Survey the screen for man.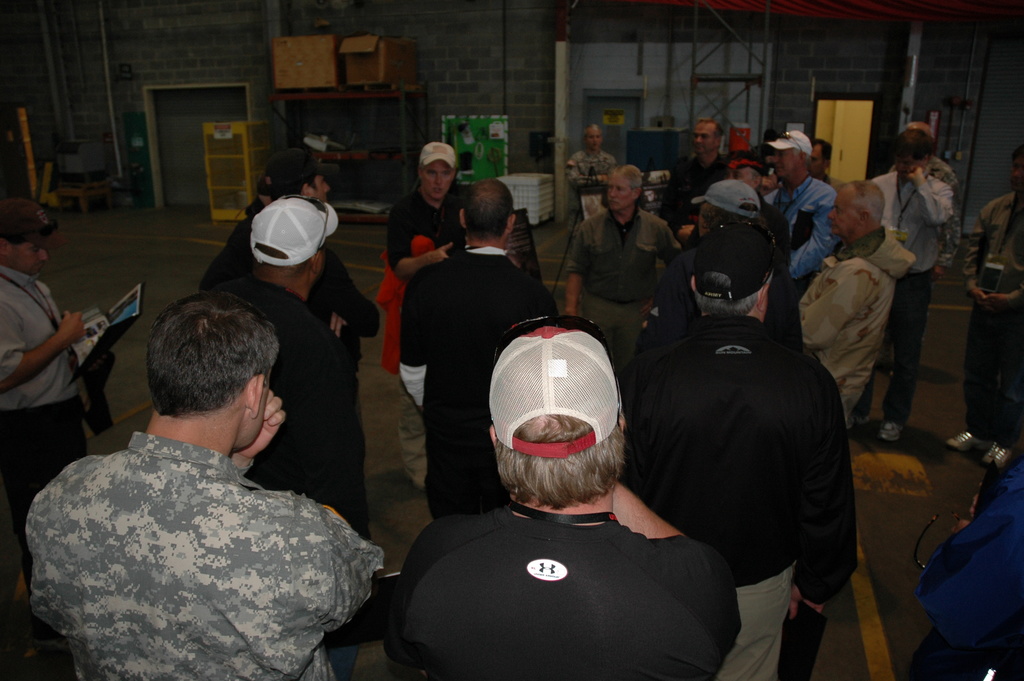
Survey found: BBox(794, 176, 924, 427).
